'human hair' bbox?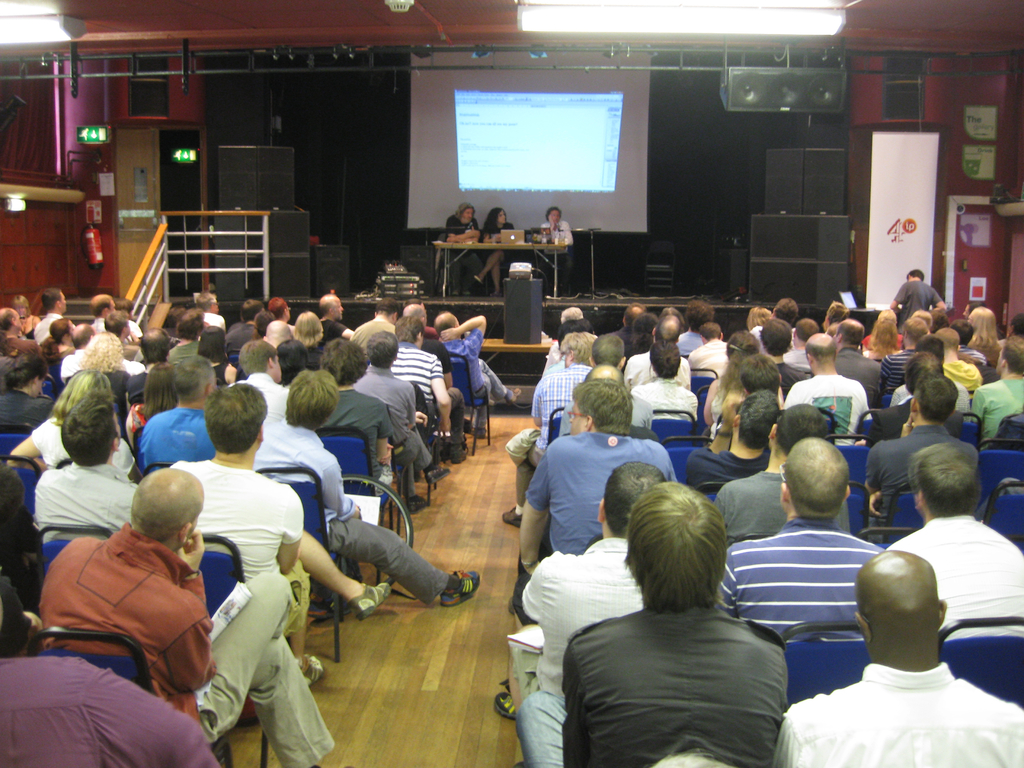
crop(631, 314, 659, 333)
